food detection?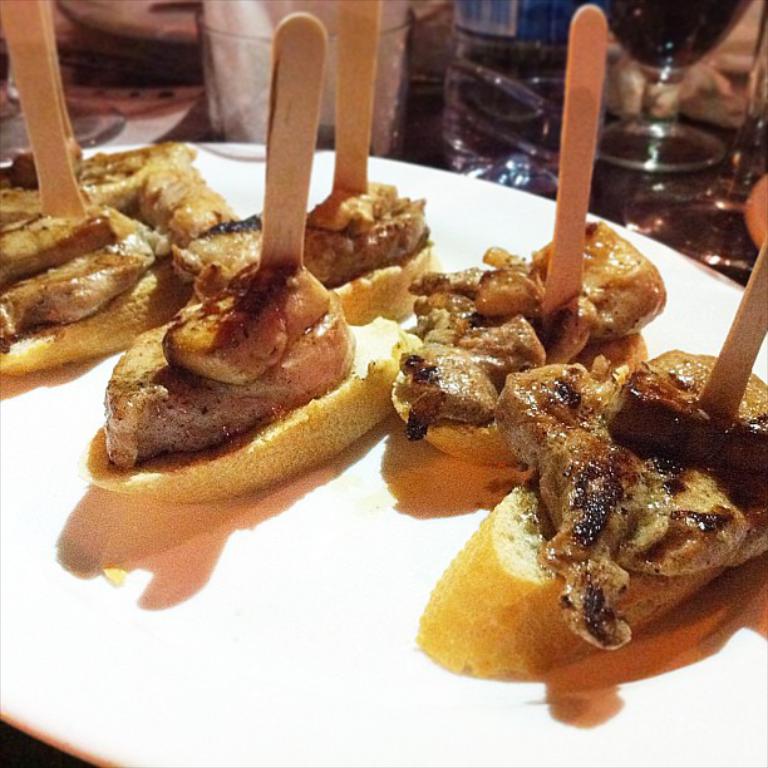
x1=0 y1=203 x2=172 y2=379
